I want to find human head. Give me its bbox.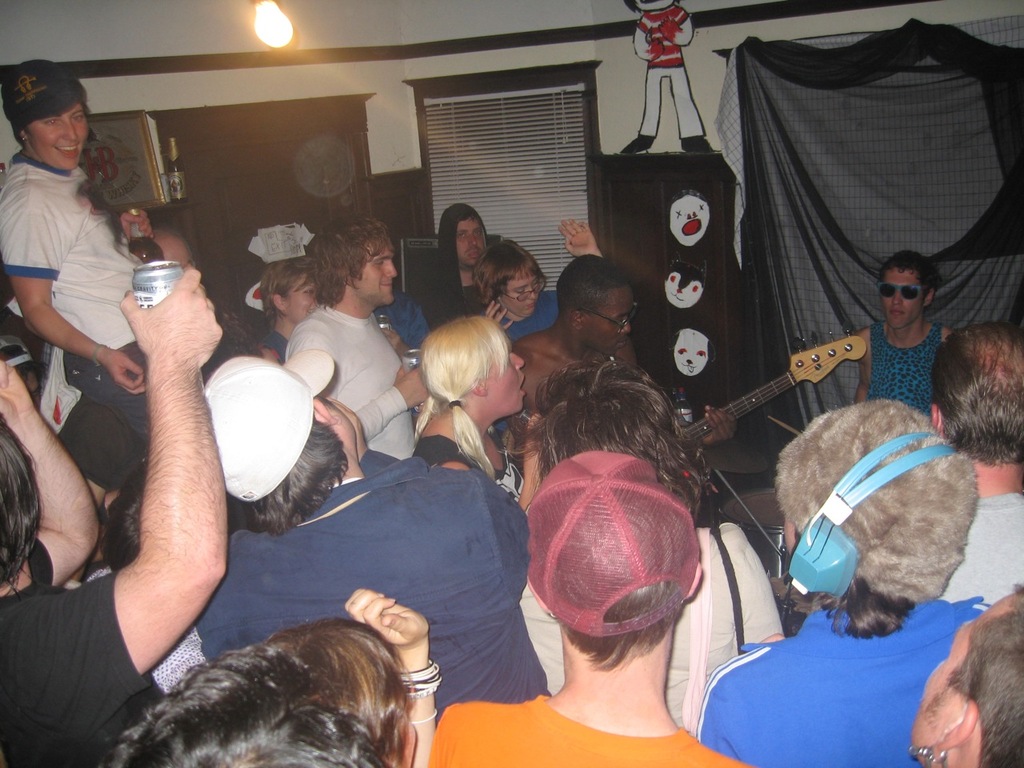
bbox(877, 254, 938, 330).
